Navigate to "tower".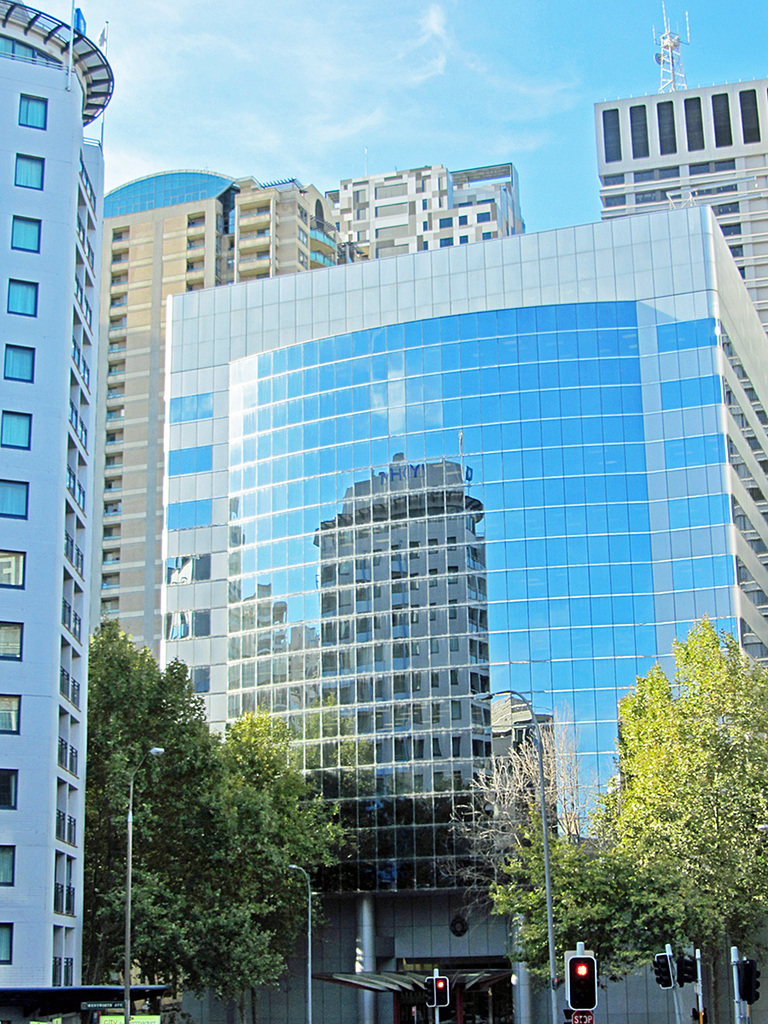
Navigation target: <bbox>0, 0, 250, 1023</bbox>.
